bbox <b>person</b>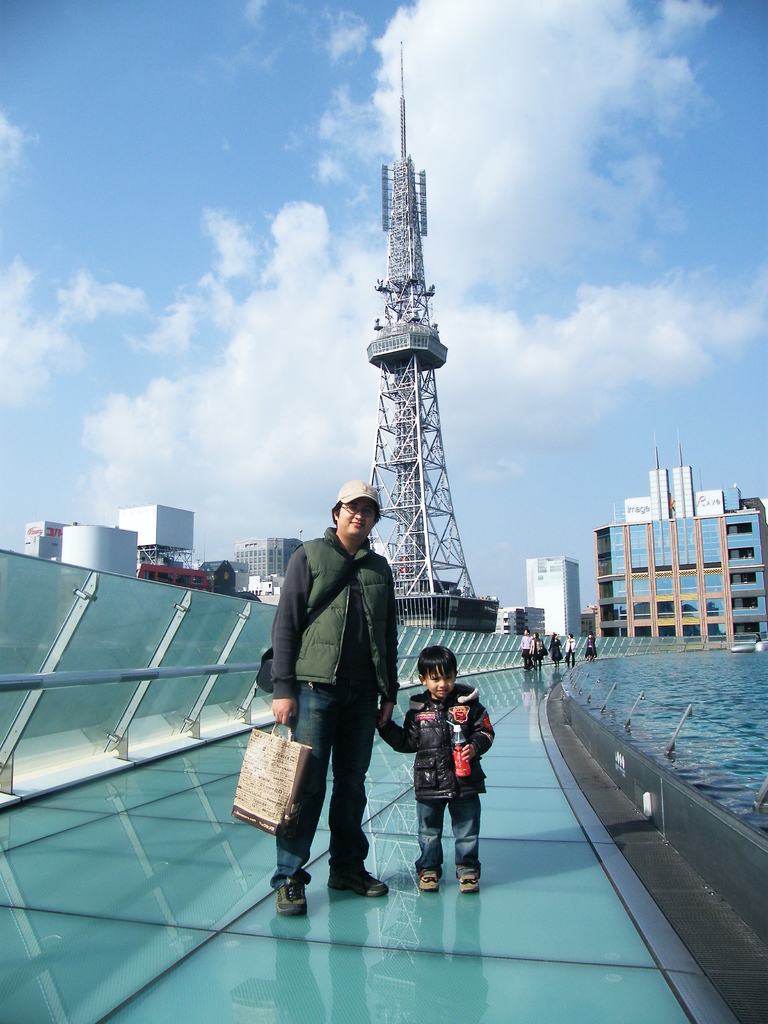
box(520, 627, 534, 668)
